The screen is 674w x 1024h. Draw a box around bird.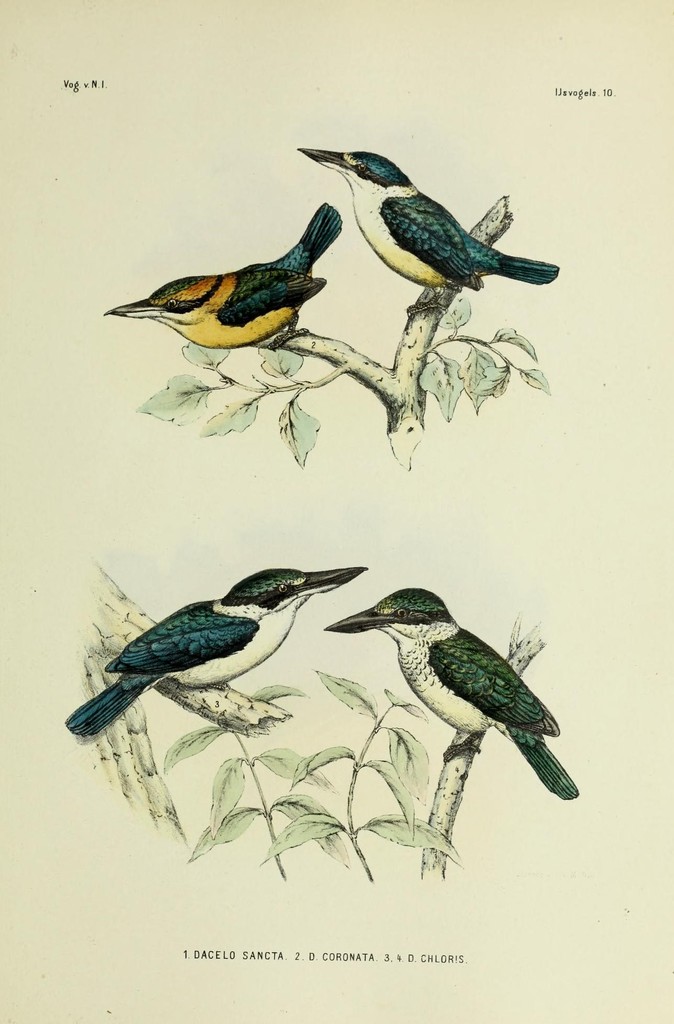
detection(103, 189, 369, 358).
